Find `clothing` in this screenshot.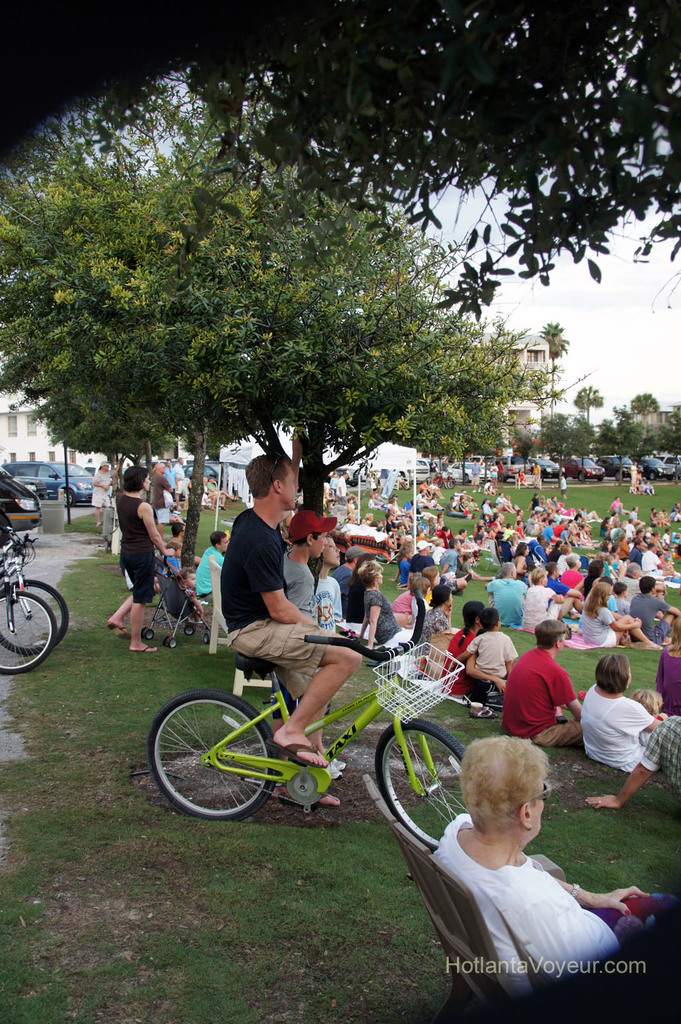
The bounding box for `clothing` is l=575, t=683, r=653, b=766.
